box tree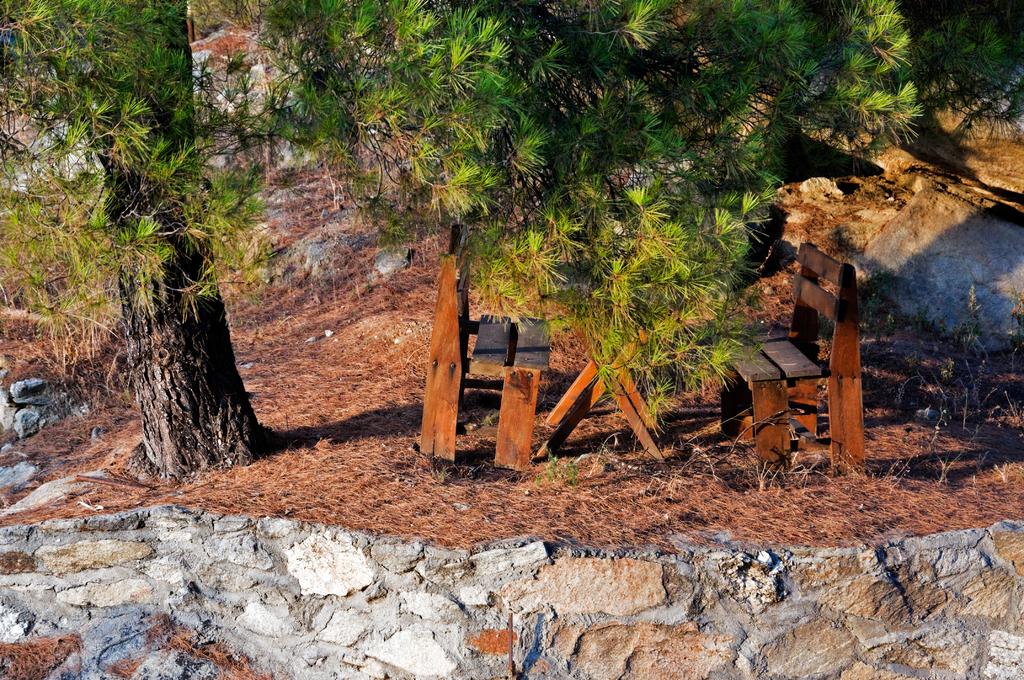
Rect(0, 0, 436, 474)
